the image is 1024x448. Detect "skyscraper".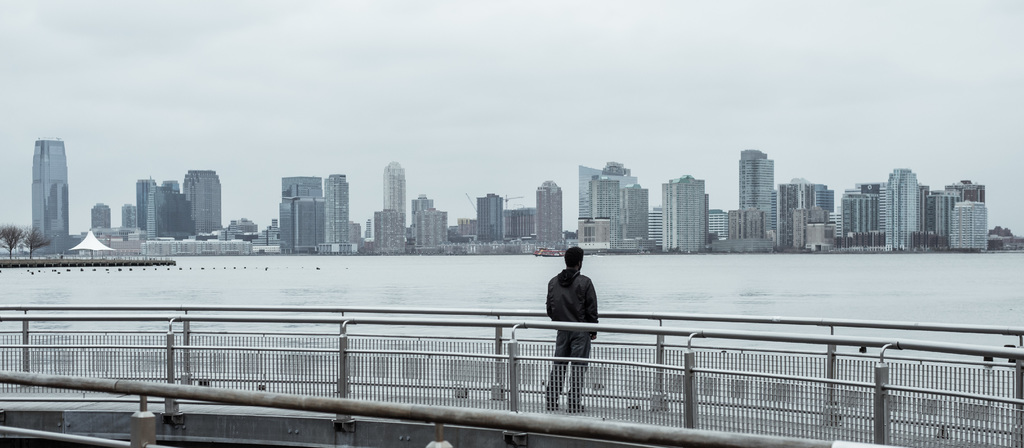
Detection: box=[83, 203, 112, 234].
